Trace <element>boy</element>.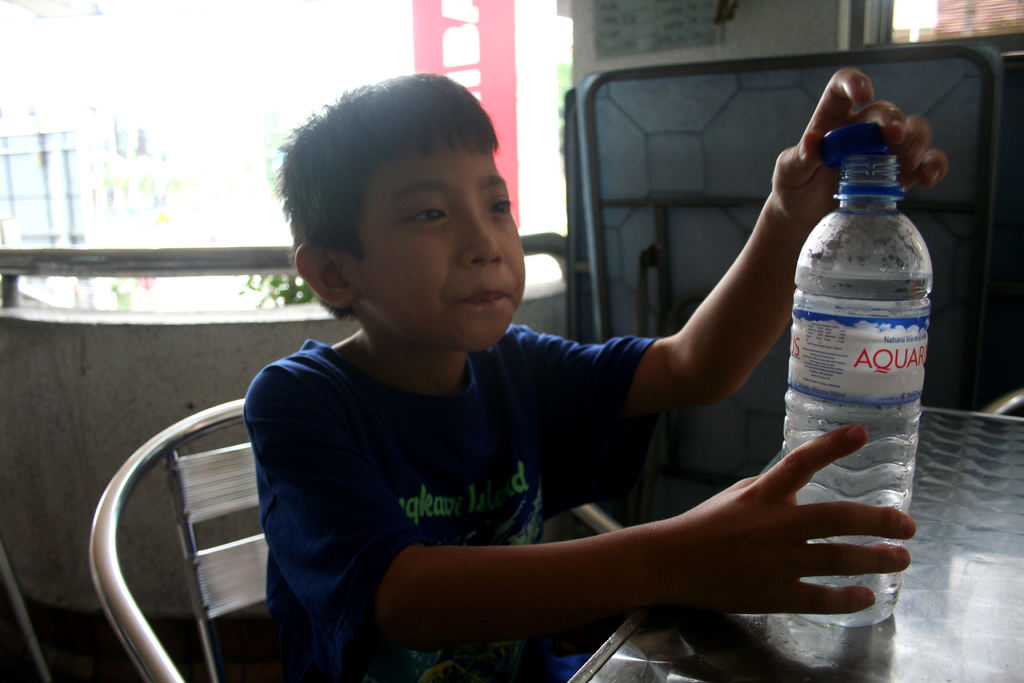
Traced to (179,76,868,655).
